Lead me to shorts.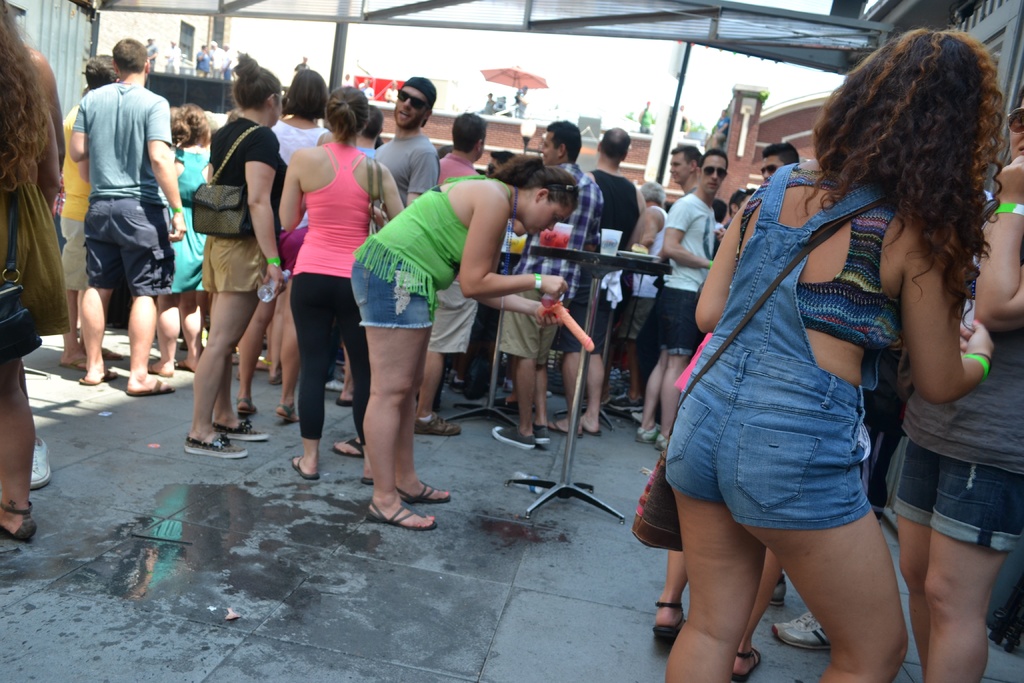
Lead to (left=351, top=254, right=433, bottom=327).
